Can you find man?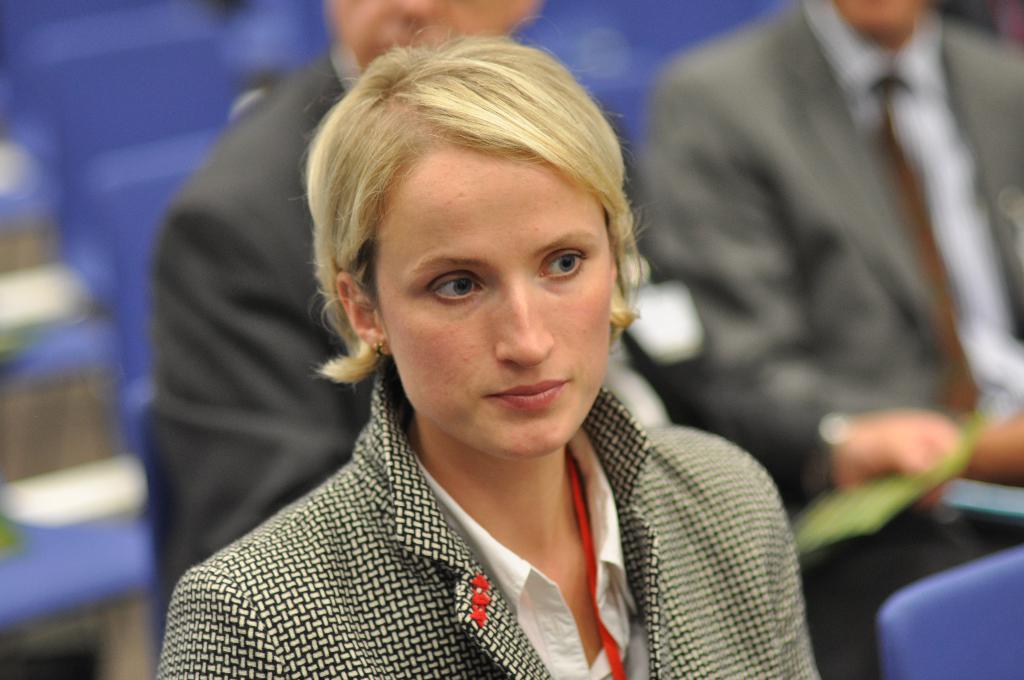
Yes, bounding box: rect(601, 3, 1023, 555).
